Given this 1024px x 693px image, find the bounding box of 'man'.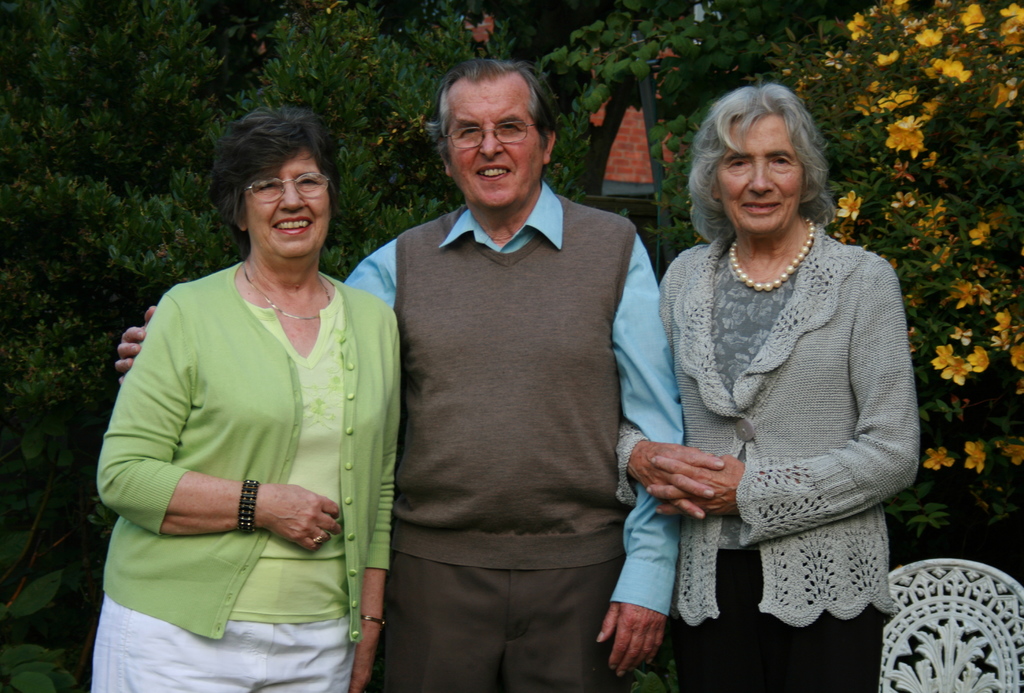
116:57:683:692.
